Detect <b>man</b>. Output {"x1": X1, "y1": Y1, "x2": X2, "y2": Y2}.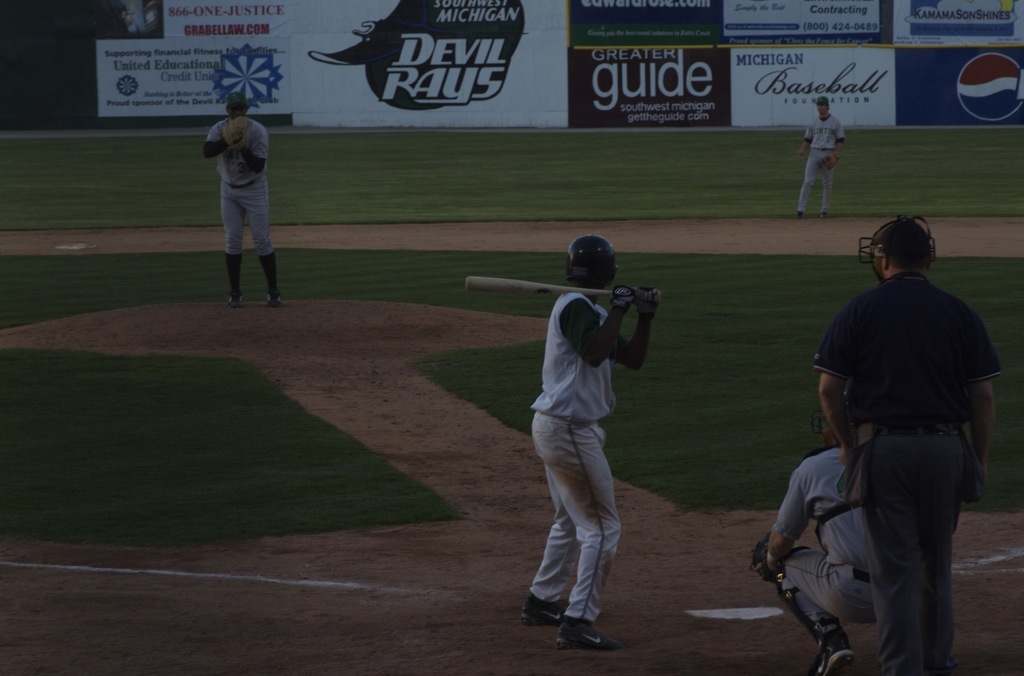
{"x1": 200, "y1": 93, "x2": 272, "y2": 308}.
